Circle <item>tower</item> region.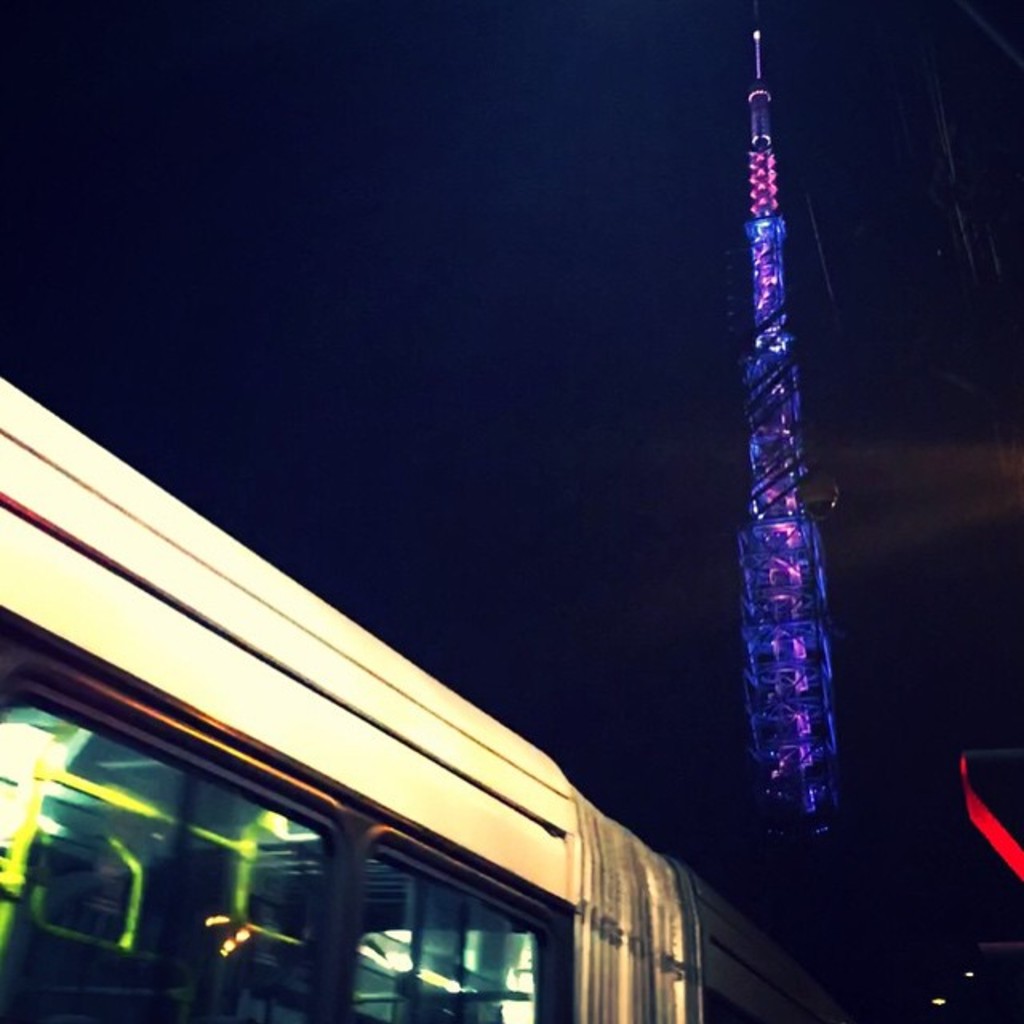
Region: 694 35 893 918.
